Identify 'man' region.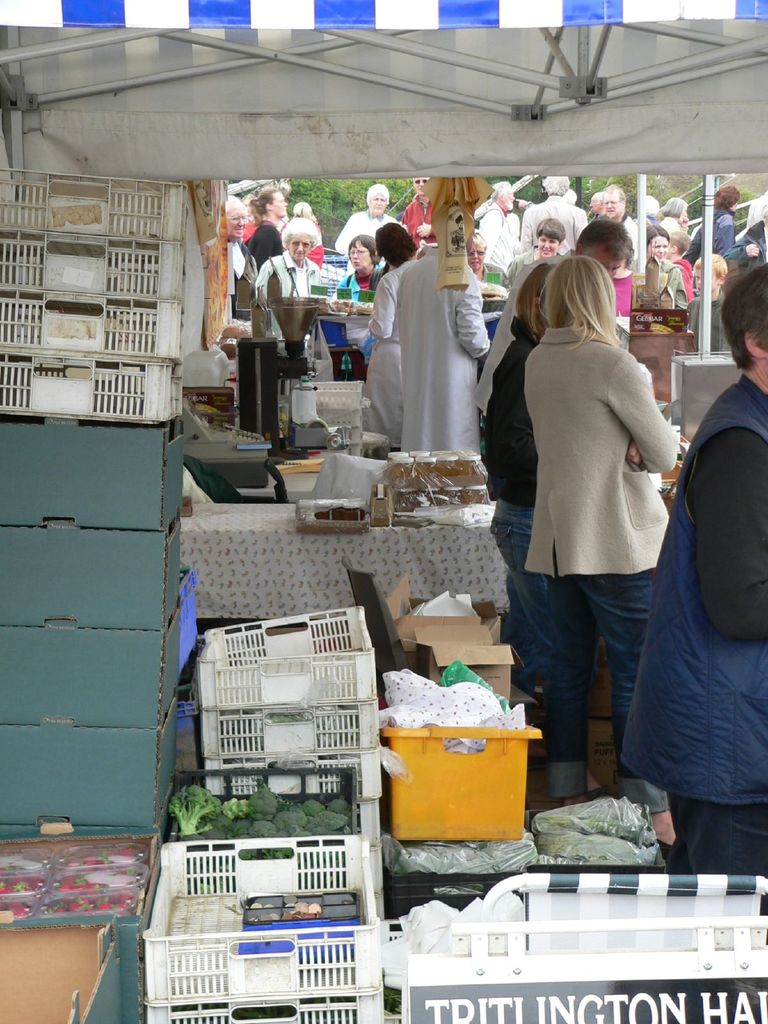
Region: (520, 172, 589, 266).
